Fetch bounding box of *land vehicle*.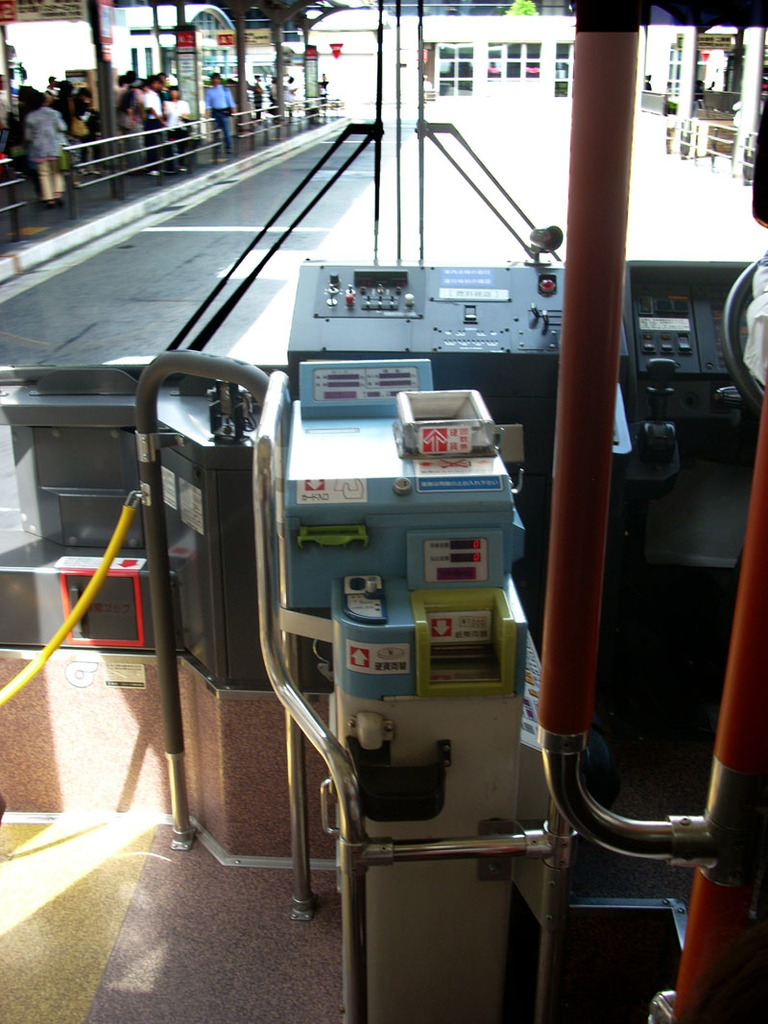
Bbox: left=0, top=0, right=767, bottom=1023.
